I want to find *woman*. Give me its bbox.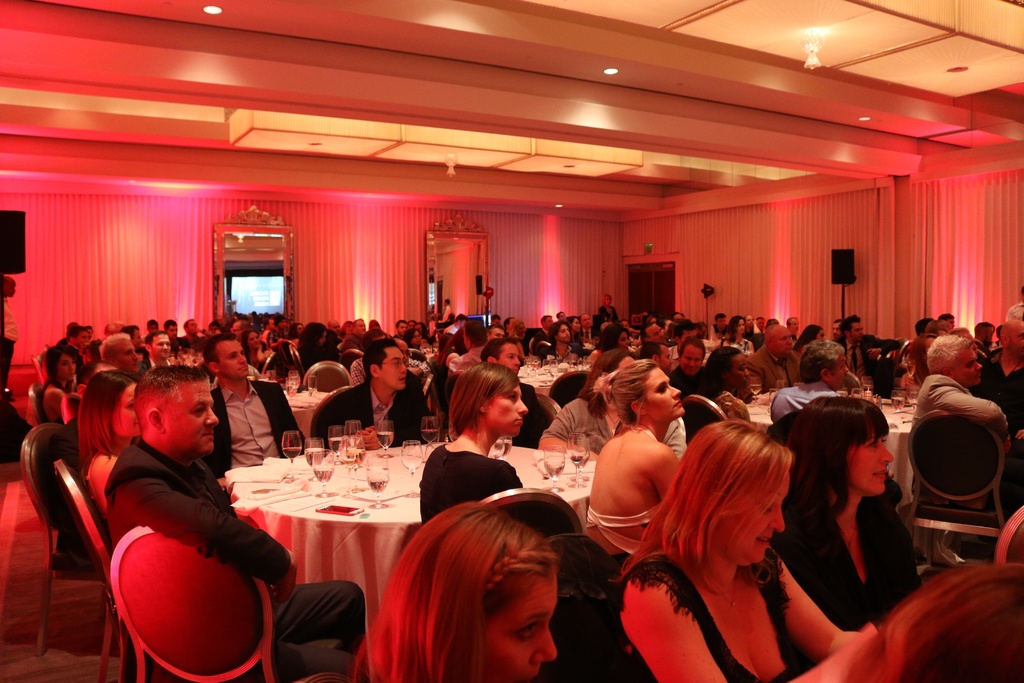
<bbox>34, 343, 81, 432</bbox>.
